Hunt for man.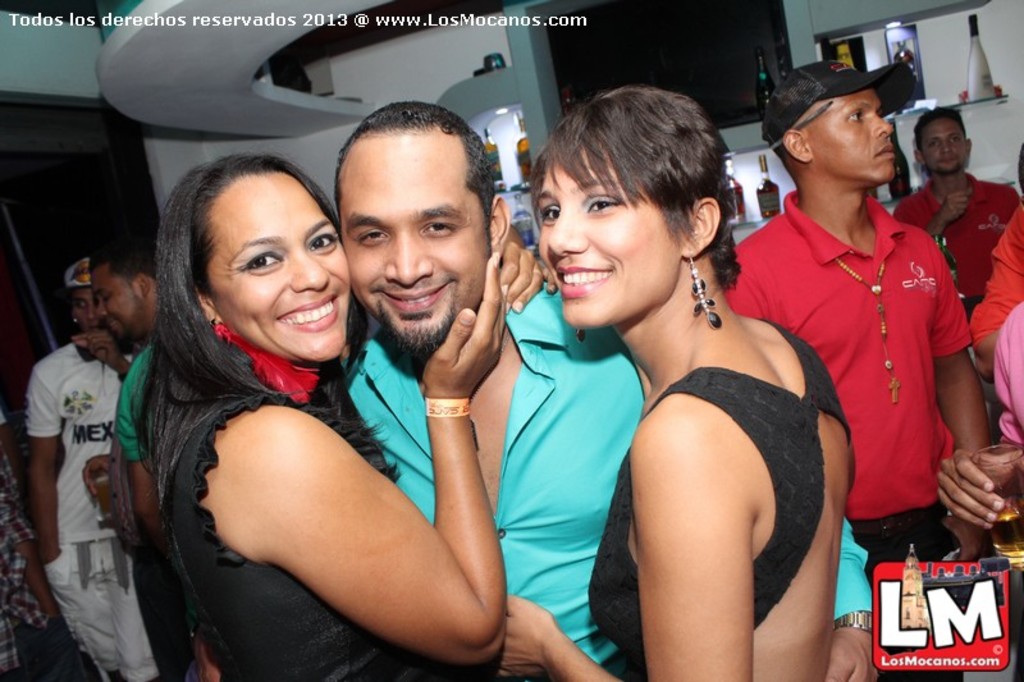
Hunted down at bbox=[888, 109, 1018, 317].
